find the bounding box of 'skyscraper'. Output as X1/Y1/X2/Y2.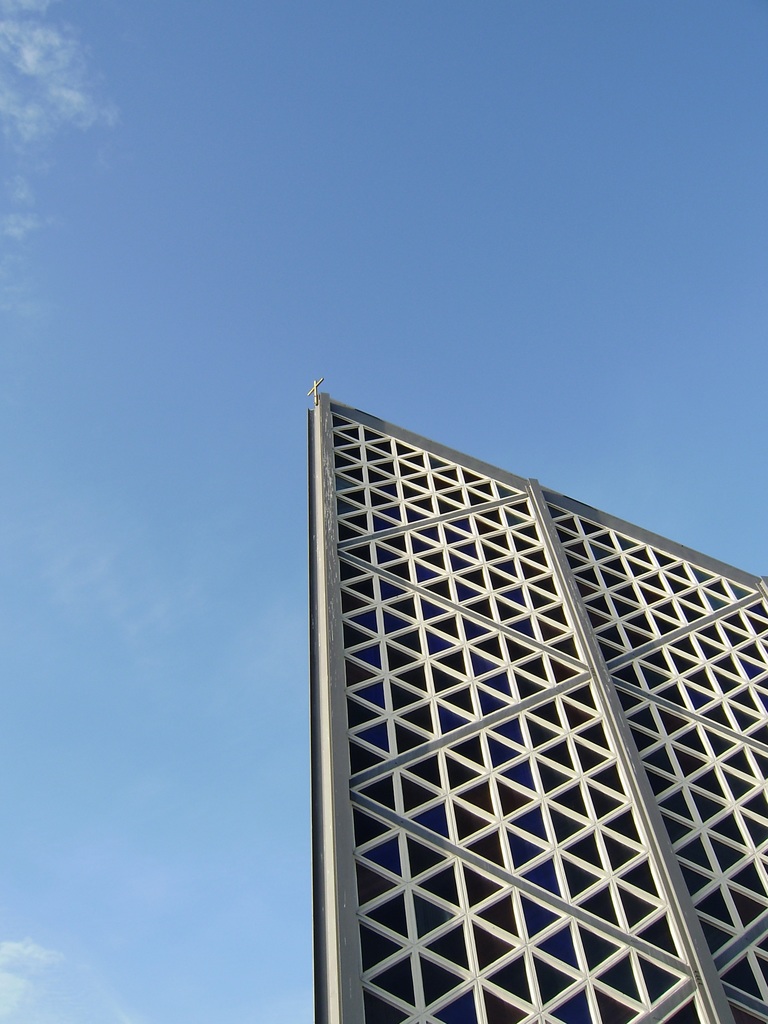
307/374/767/1023.
